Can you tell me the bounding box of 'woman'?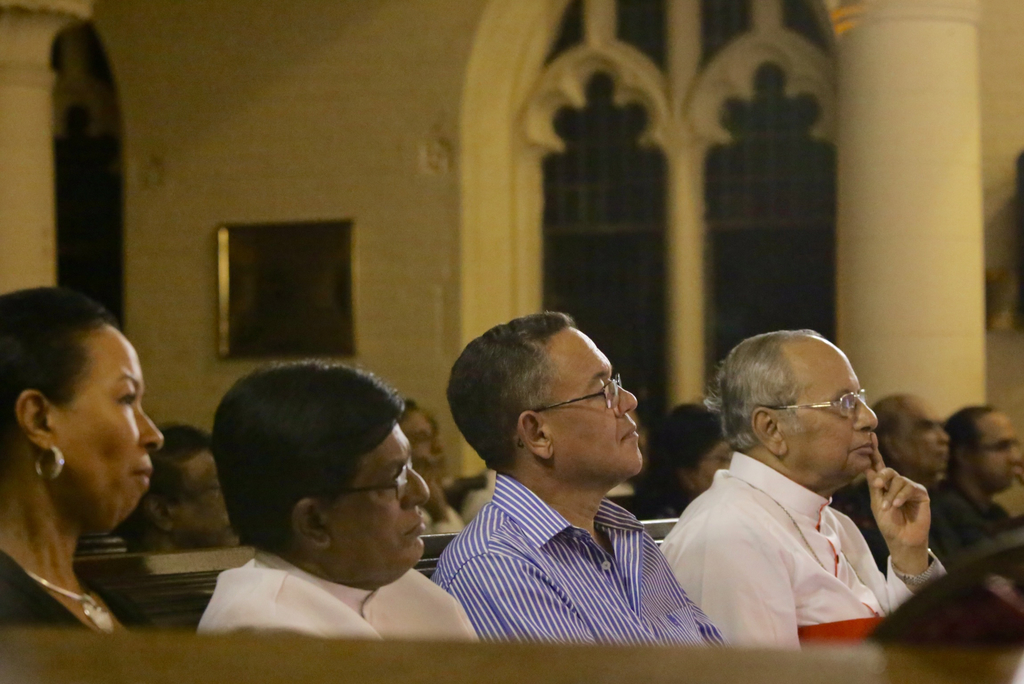
(0,277,200,631).
